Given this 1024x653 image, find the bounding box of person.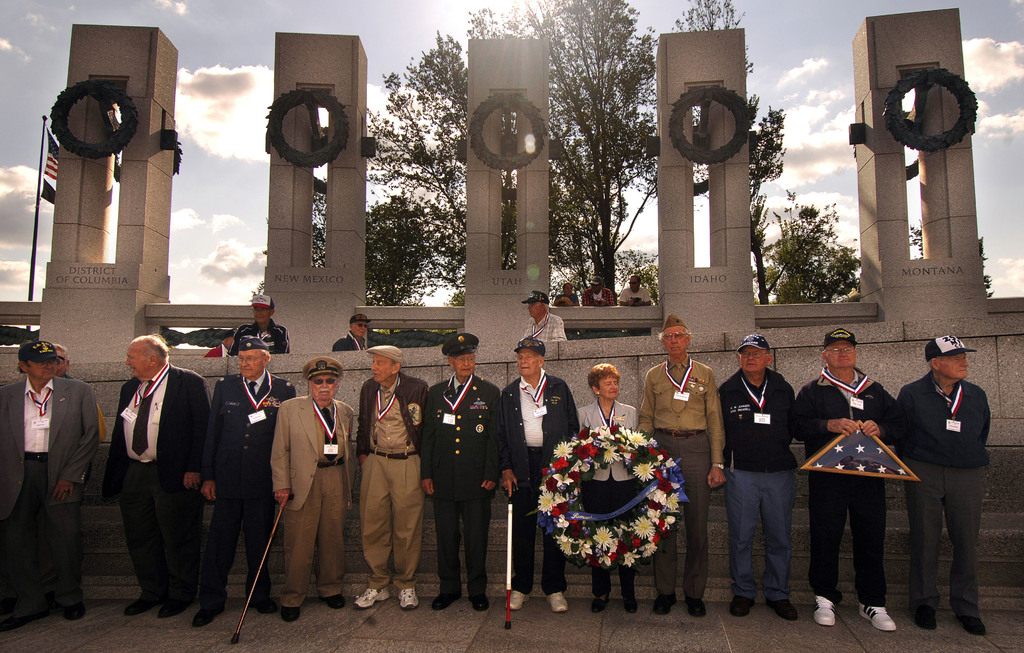
rect(553, 282, 579, 310).
